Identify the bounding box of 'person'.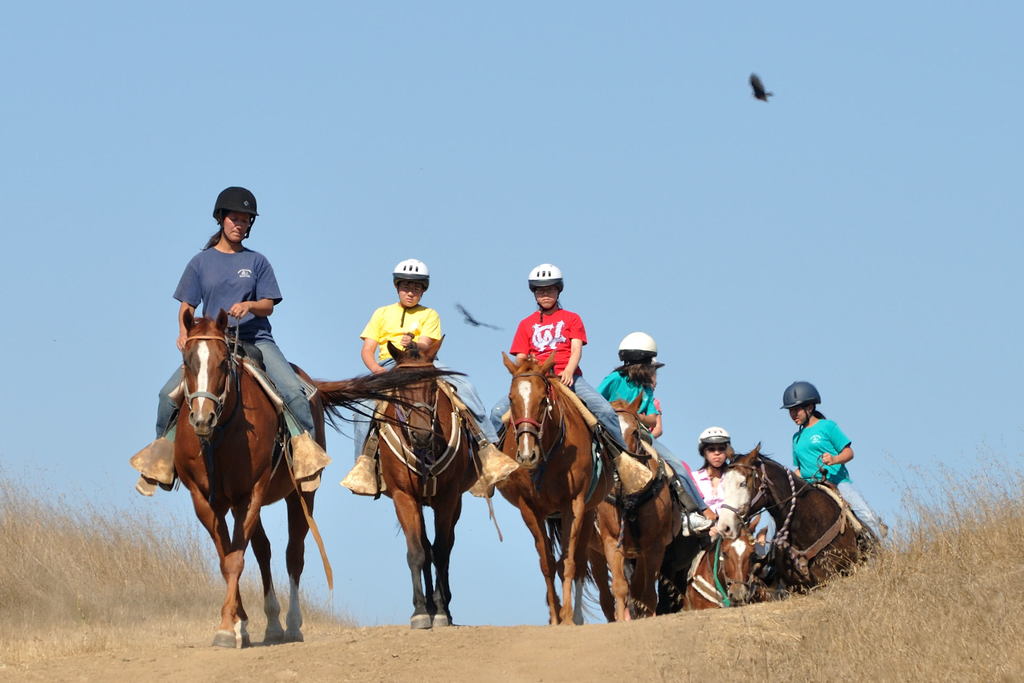
BBox(130, 188, 323, 497).
